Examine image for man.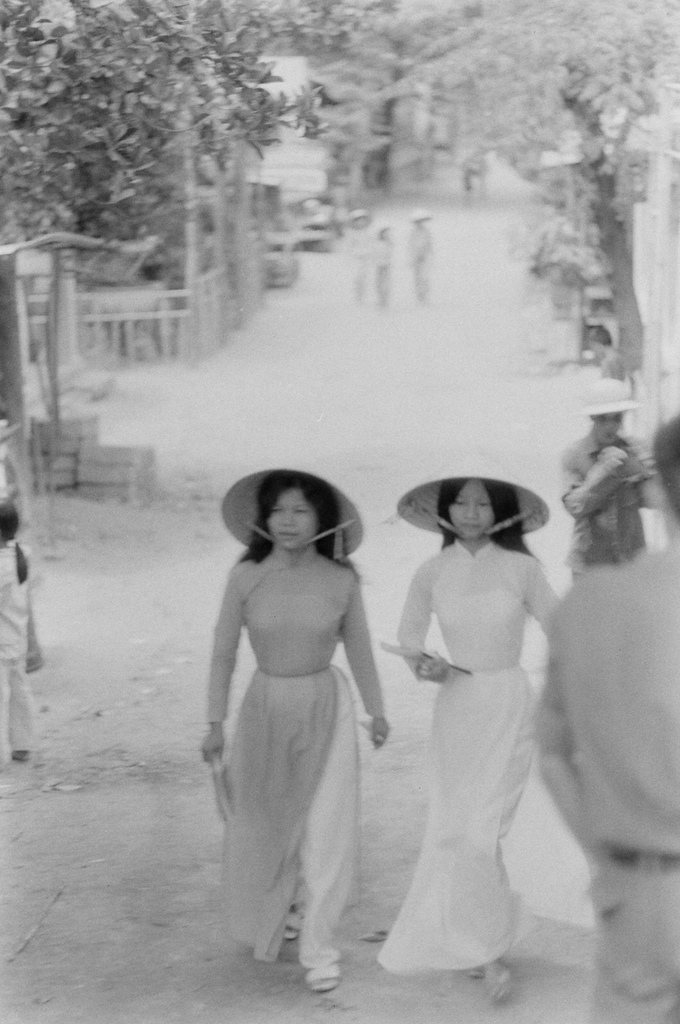
Examination result: rect(538, 407, 679, 1023).
